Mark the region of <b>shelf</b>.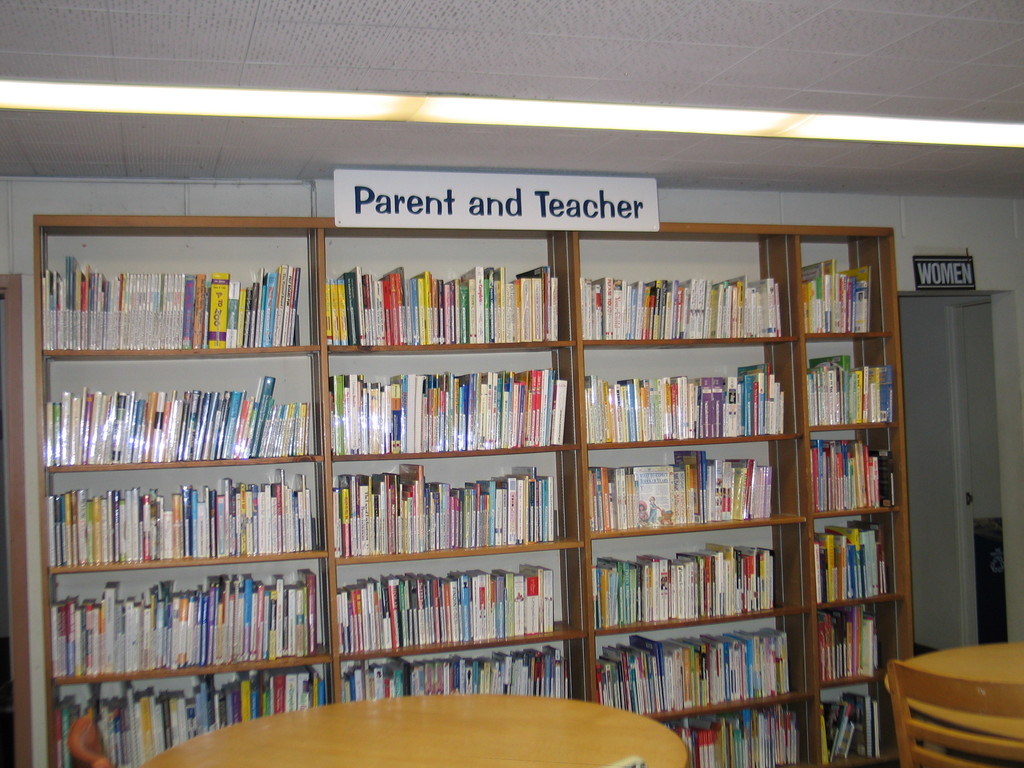
Region: [581,344,793,447].
